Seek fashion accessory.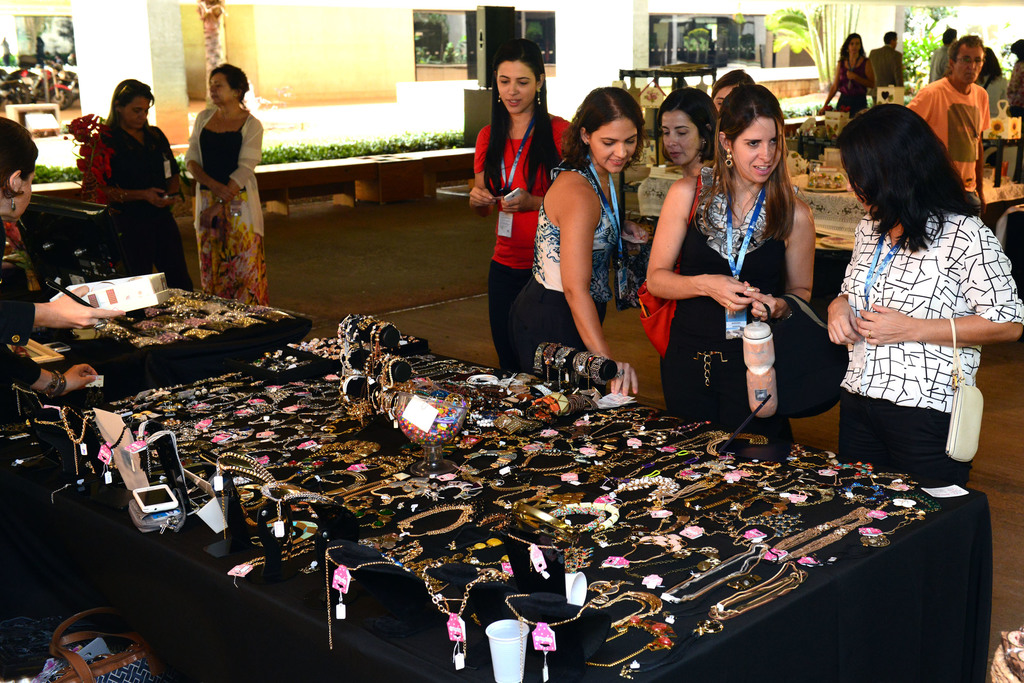
<region>496, 90, 502, 104</region>.
